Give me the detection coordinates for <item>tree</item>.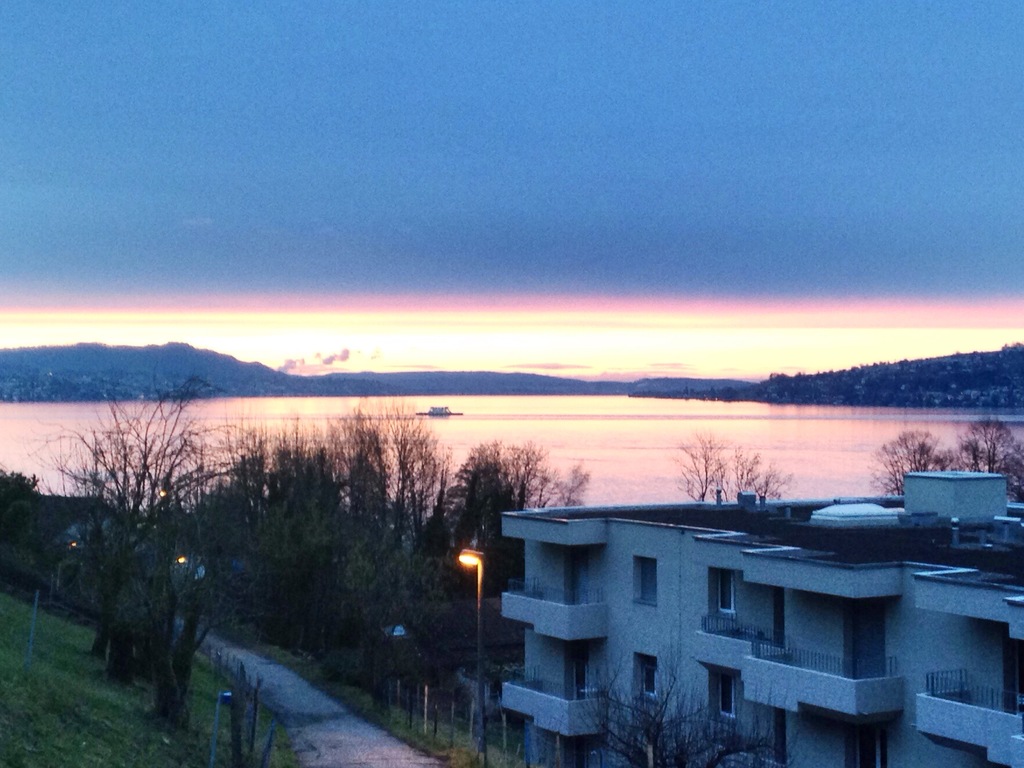
(left=567, top=621, right=806, bottom=767).
